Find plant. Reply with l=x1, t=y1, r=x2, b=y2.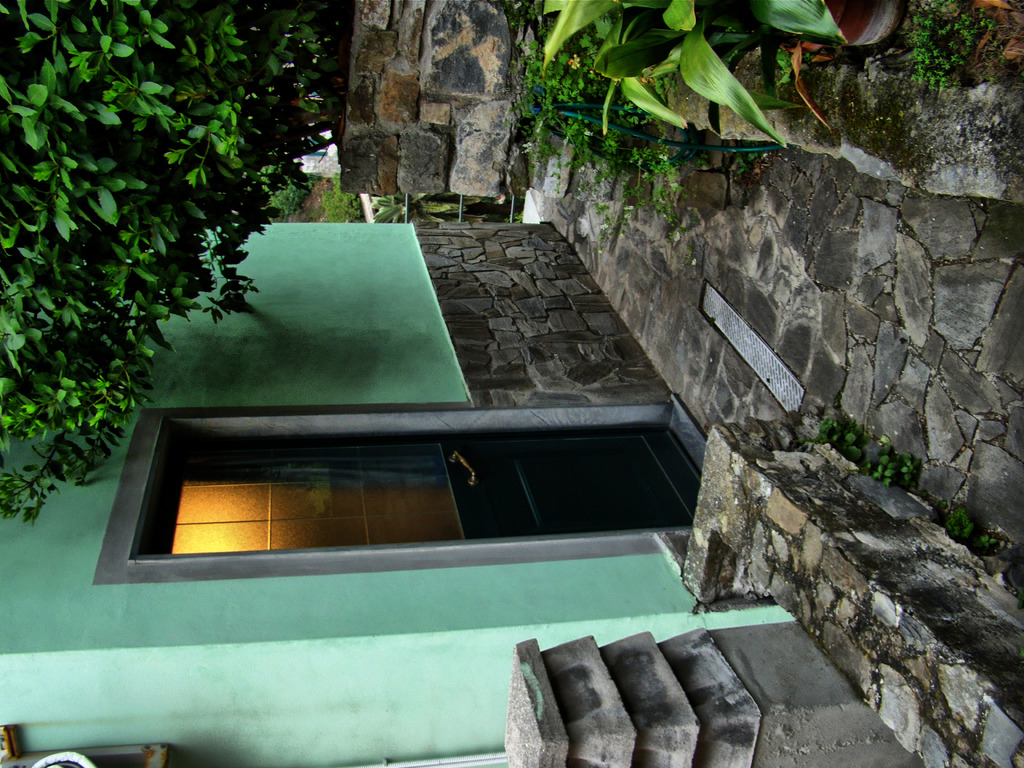
l=979, t=532, r=1003, b=555.
